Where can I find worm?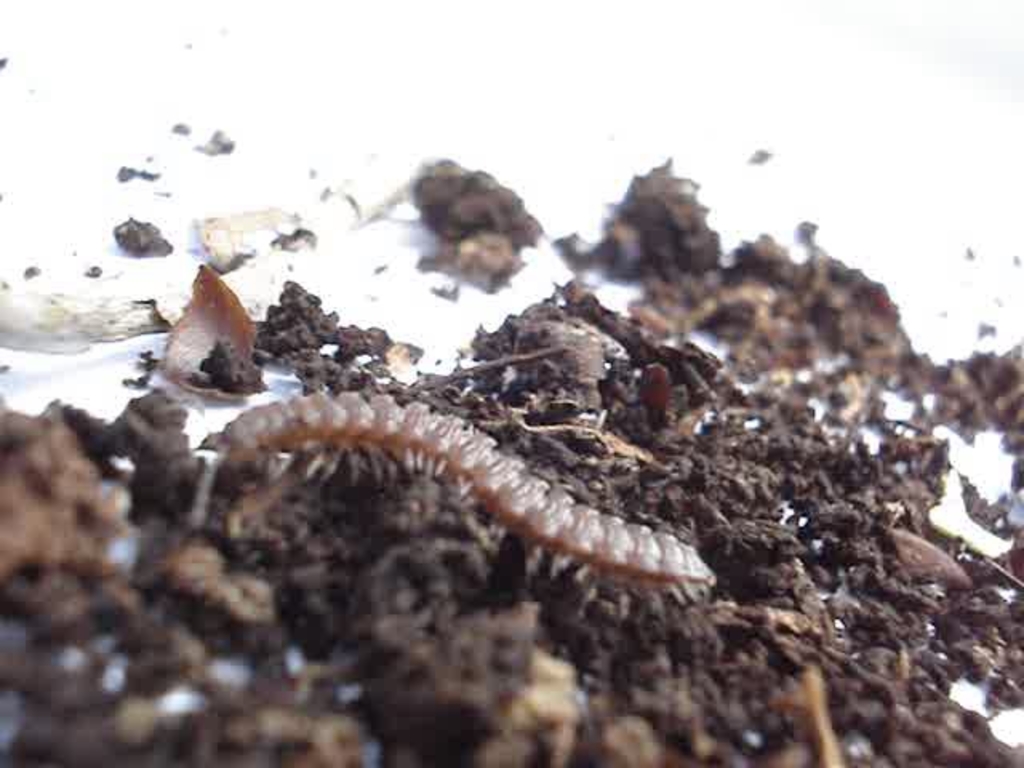
You can find it at {"left": 170, "top": 392, "right": 738, "bottom": 619}.
